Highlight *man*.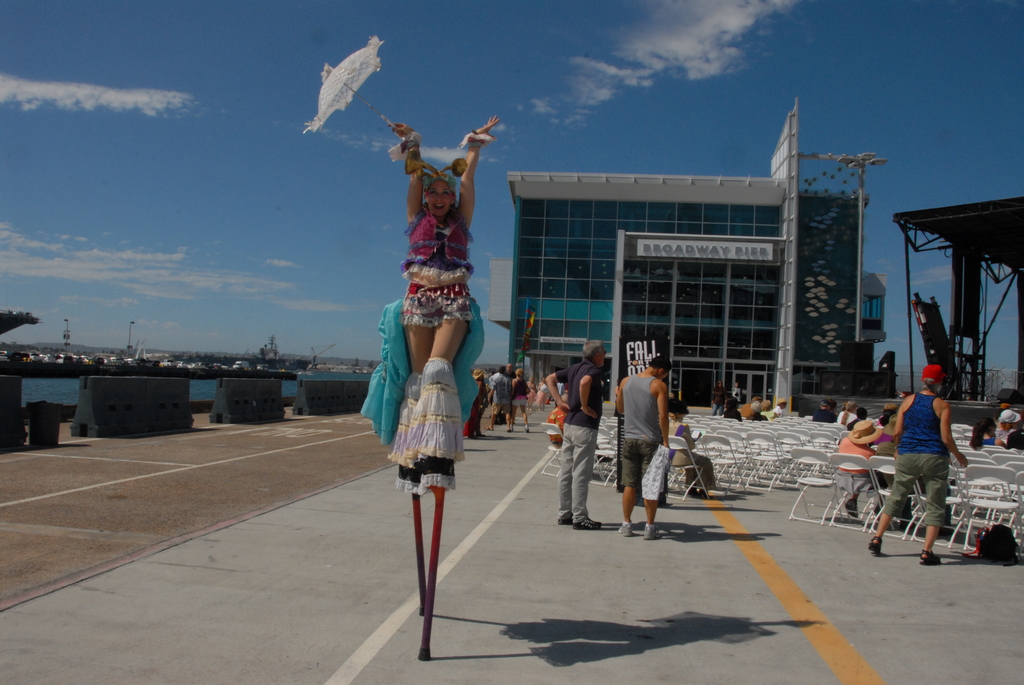
Highlighted region: 618 347 696 542.
